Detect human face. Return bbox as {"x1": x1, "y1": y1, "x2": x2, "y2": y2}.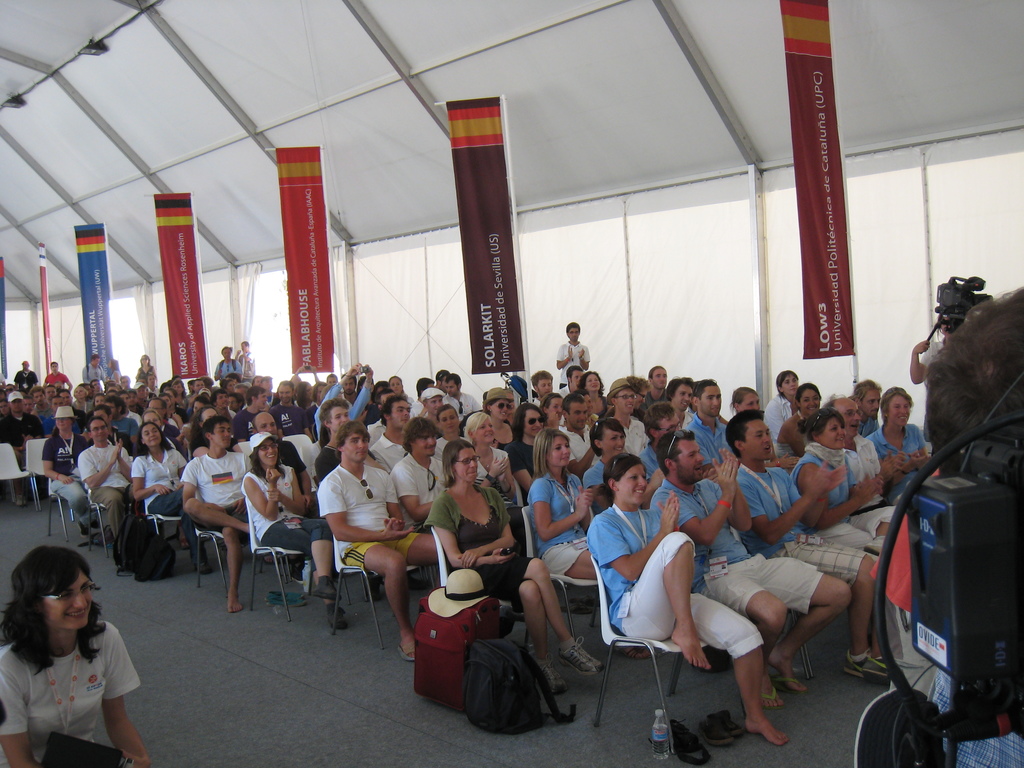
{"x1": 568, "y1": 326, "x2": 581, "y2": 344}.
